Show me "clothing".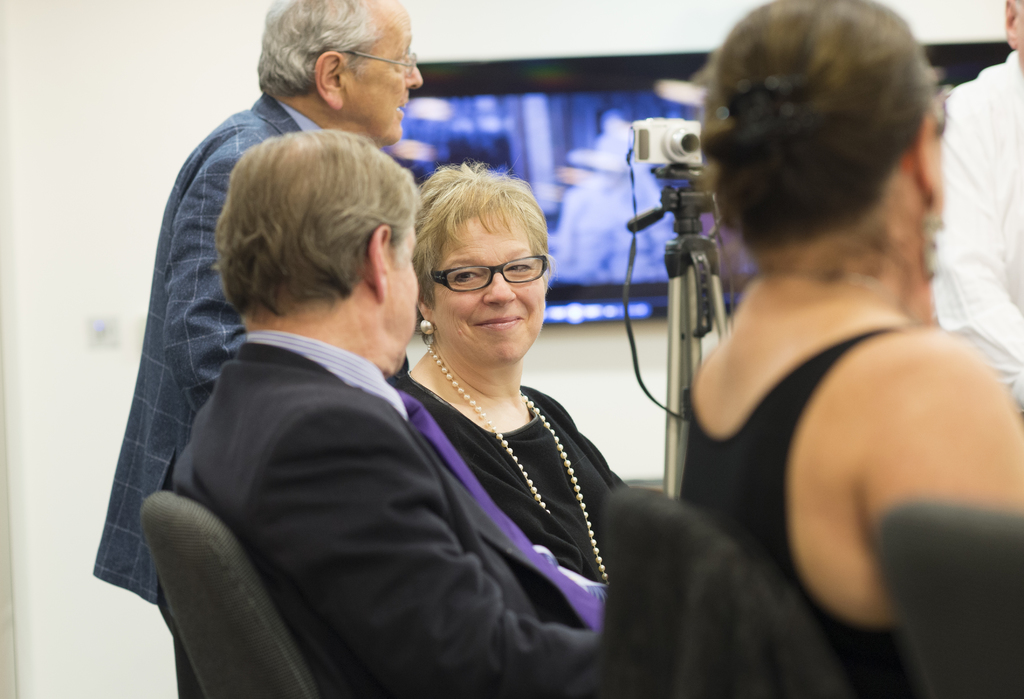
"clothing" is here: (676, 324, 918, 698).
